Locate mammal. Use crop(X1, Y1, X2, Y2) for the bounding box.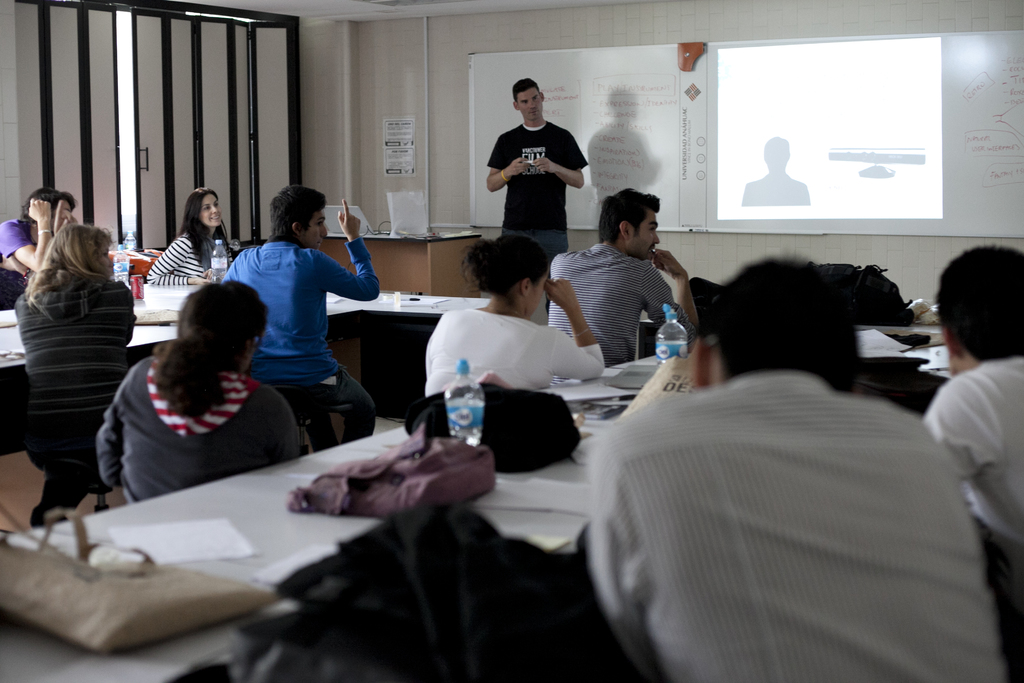
crop(550, 188, 699, 372).
